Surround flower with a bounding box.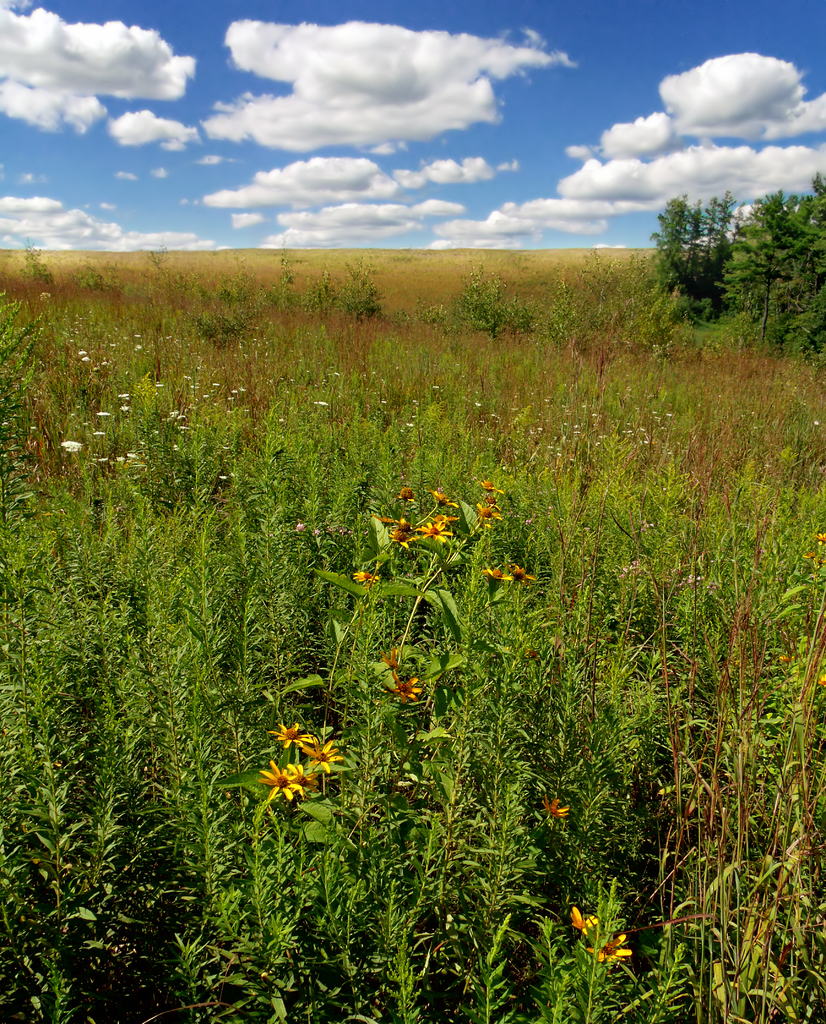
box=[265, 720, 314, 750].
